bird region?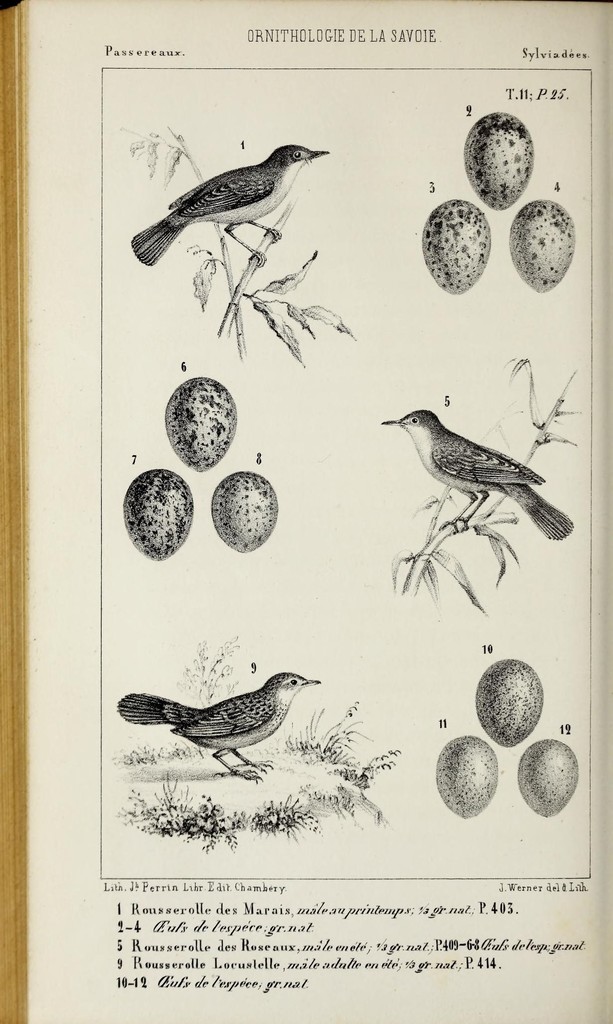
(370, 398, 577, 552)
